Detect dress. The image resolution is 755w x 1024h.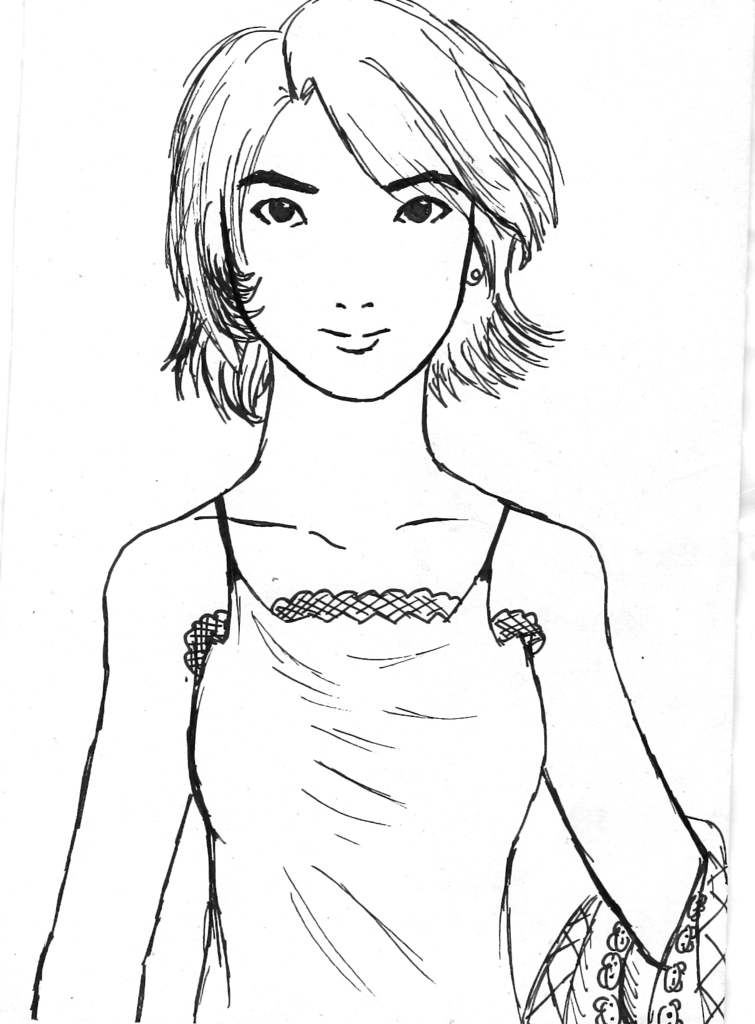
bbox=[181, 492, 548, 1023].
